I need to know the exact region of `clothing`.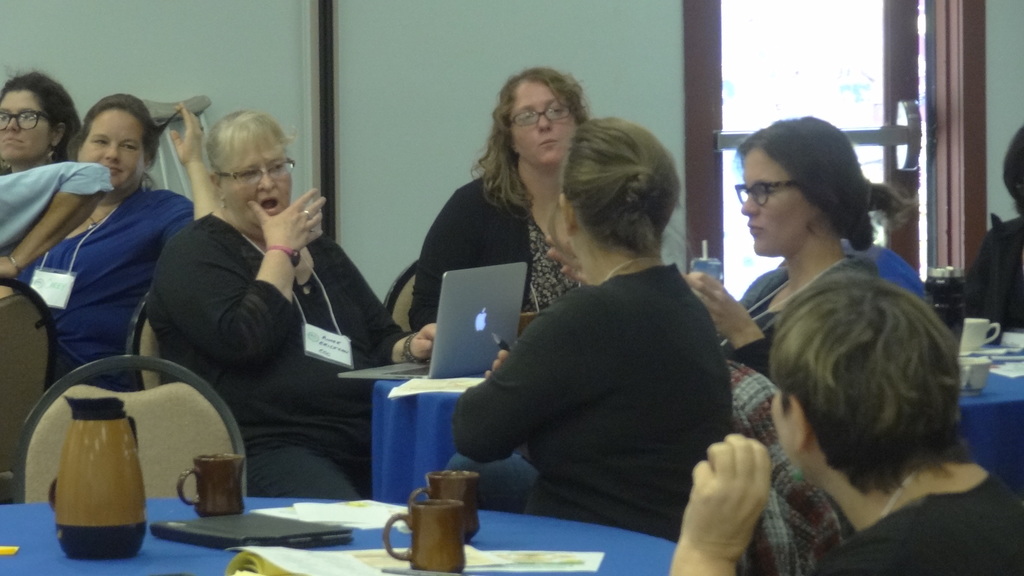
Region: x1=950 y1=204 x2=1023 y2=333.
